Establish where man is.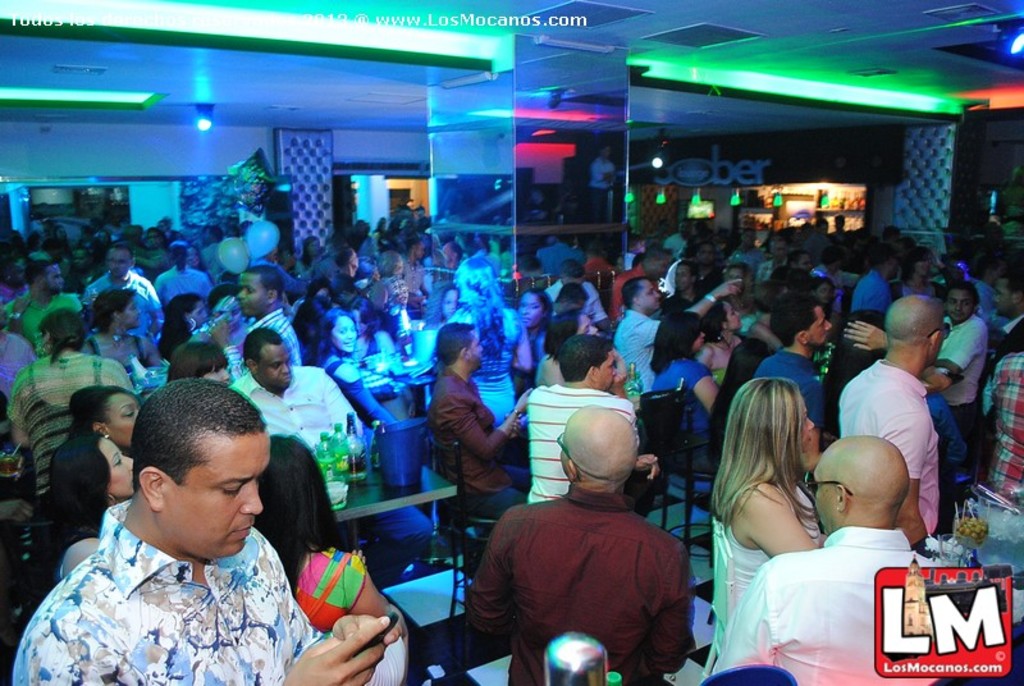
Established at [463,403,692,685].
